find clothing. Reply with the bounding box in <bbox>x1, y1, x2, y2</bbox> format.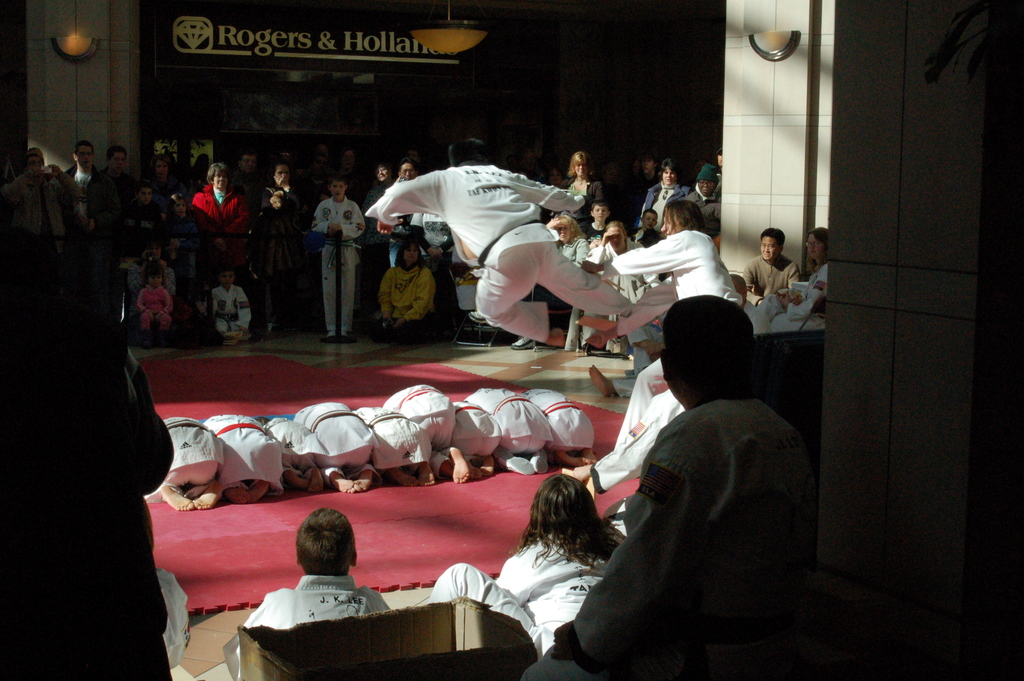
<bbox>750, 264, 833, 339</bbox>.
